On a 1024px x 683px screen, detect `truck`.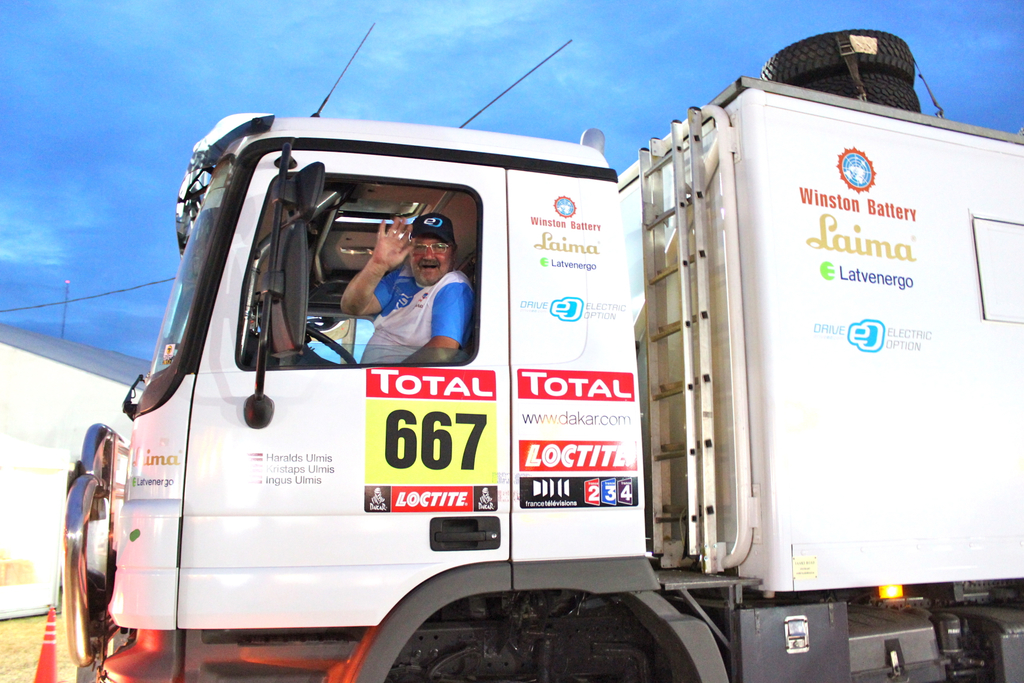
detection(58, 17, 1023, 682).
